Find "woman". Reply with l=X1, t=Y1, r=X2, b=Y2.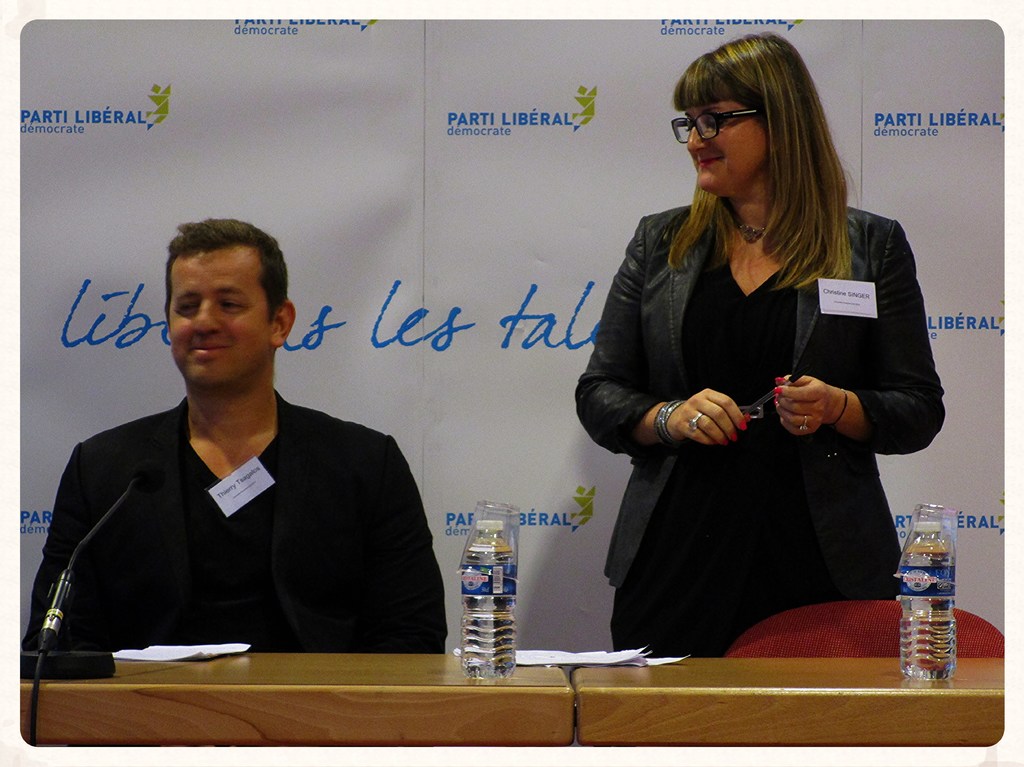
l=577, t=35, r=923, b=702.
